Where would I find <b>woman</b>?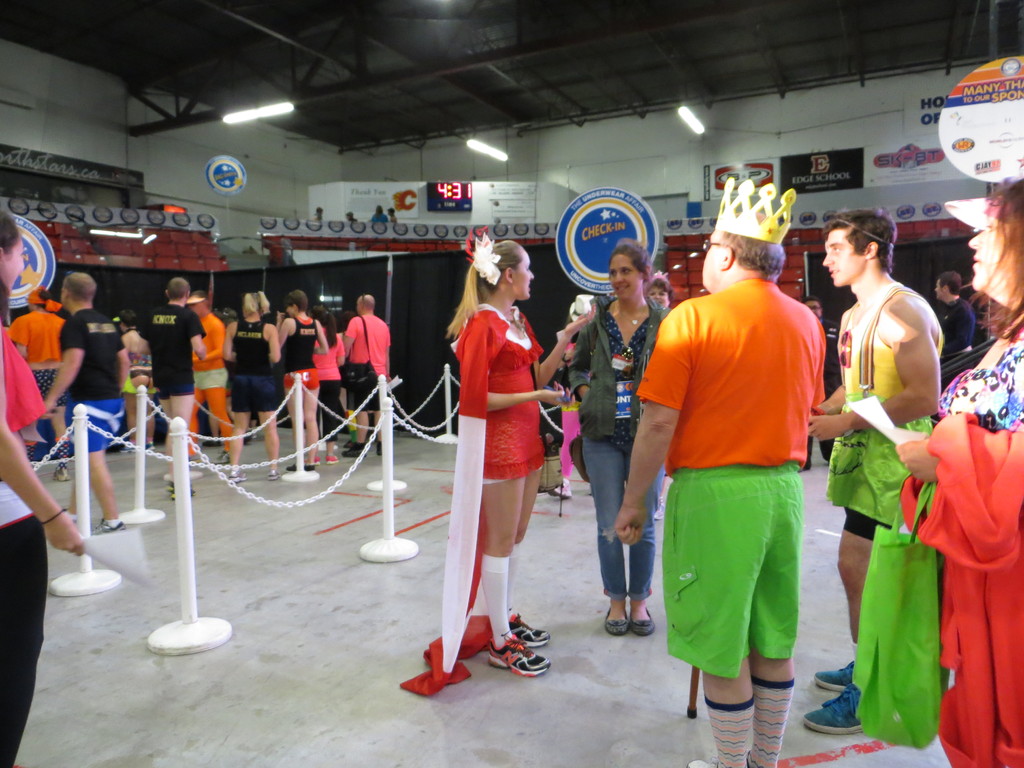
At x1=438, y1=232, x2=557, y2=685.
